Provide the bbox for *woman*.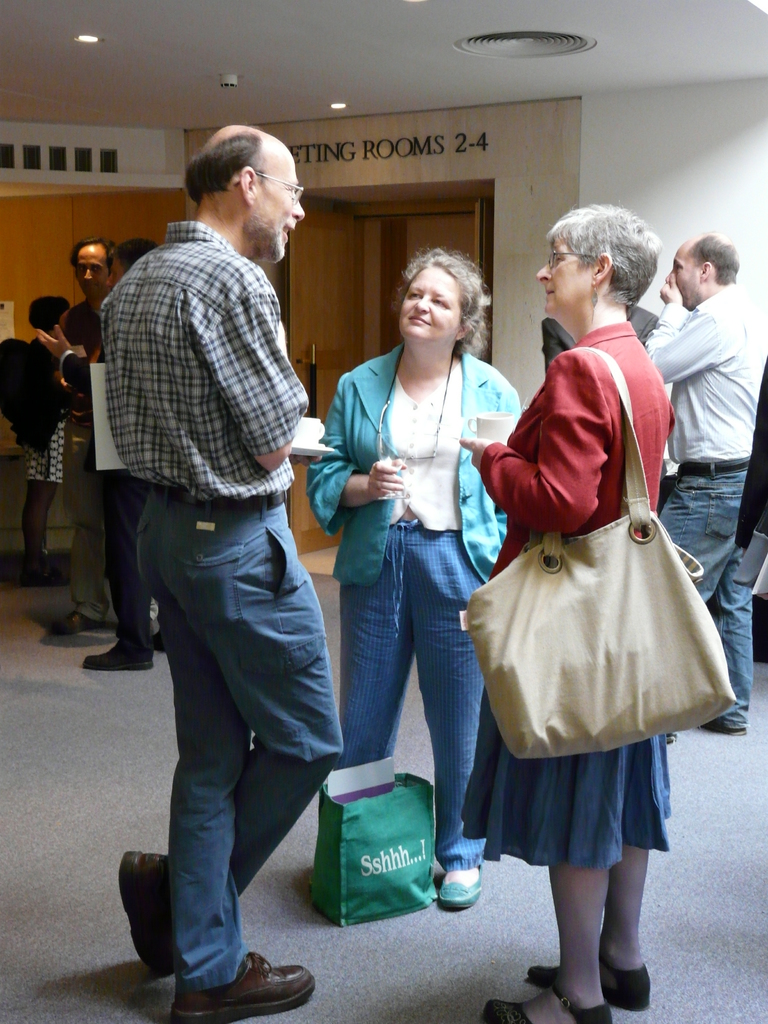
bbox=[455, 200, 680, 1023].
